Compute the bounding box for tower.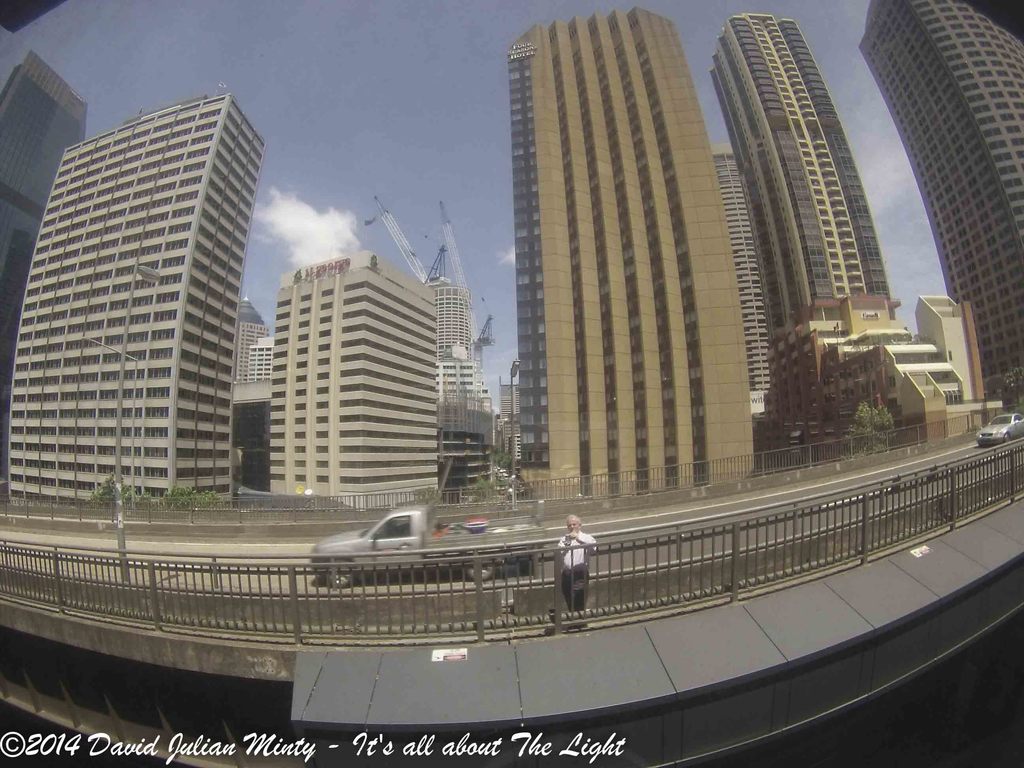
box(714, 145, 768, 399).
